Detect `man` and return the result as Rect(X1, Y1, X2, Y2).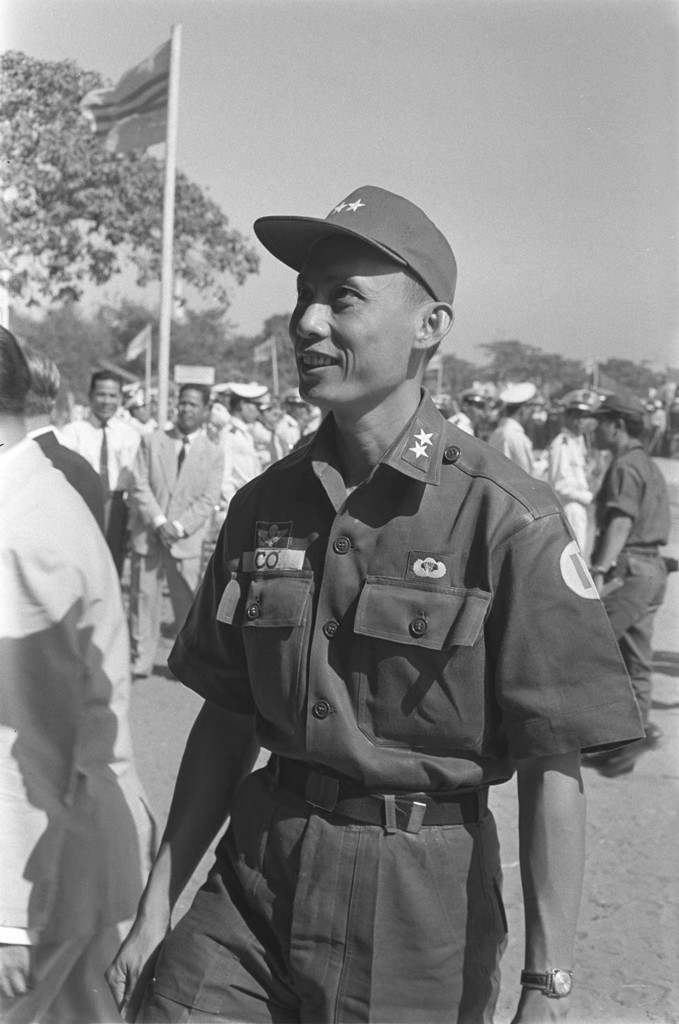
Rect(144, 149, 609, 1023).
